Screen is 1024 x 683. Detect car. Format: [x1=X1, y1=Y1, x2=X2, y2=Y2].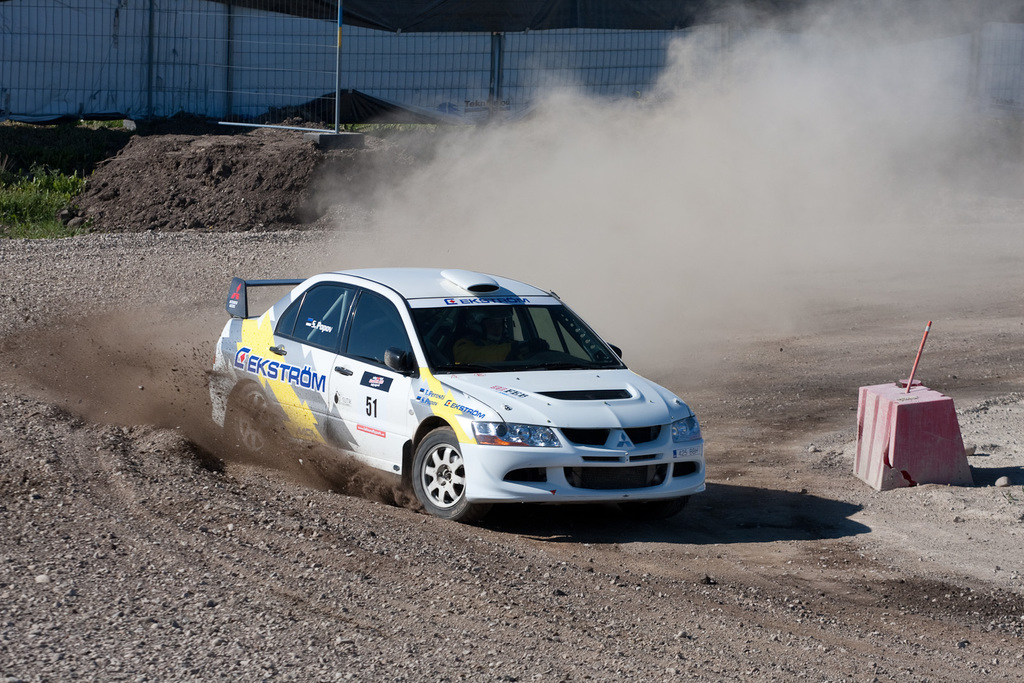
[x1=202, y1=262, x2=701, y2=513].
